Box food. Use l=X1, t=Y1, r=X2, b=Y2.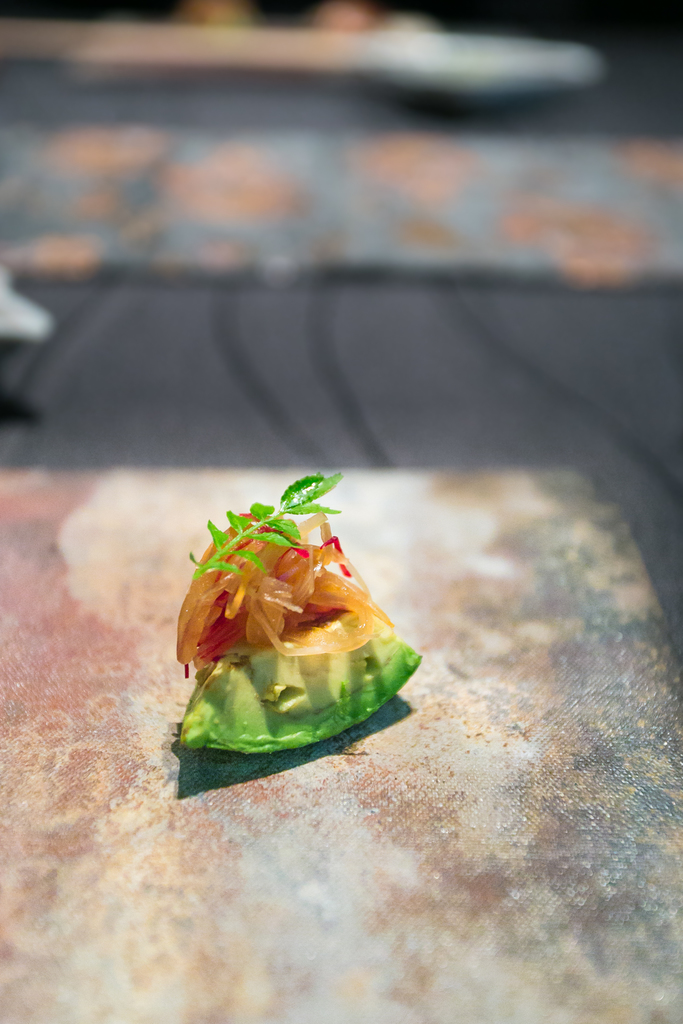
l=167, t=468, r=424, b=769.
